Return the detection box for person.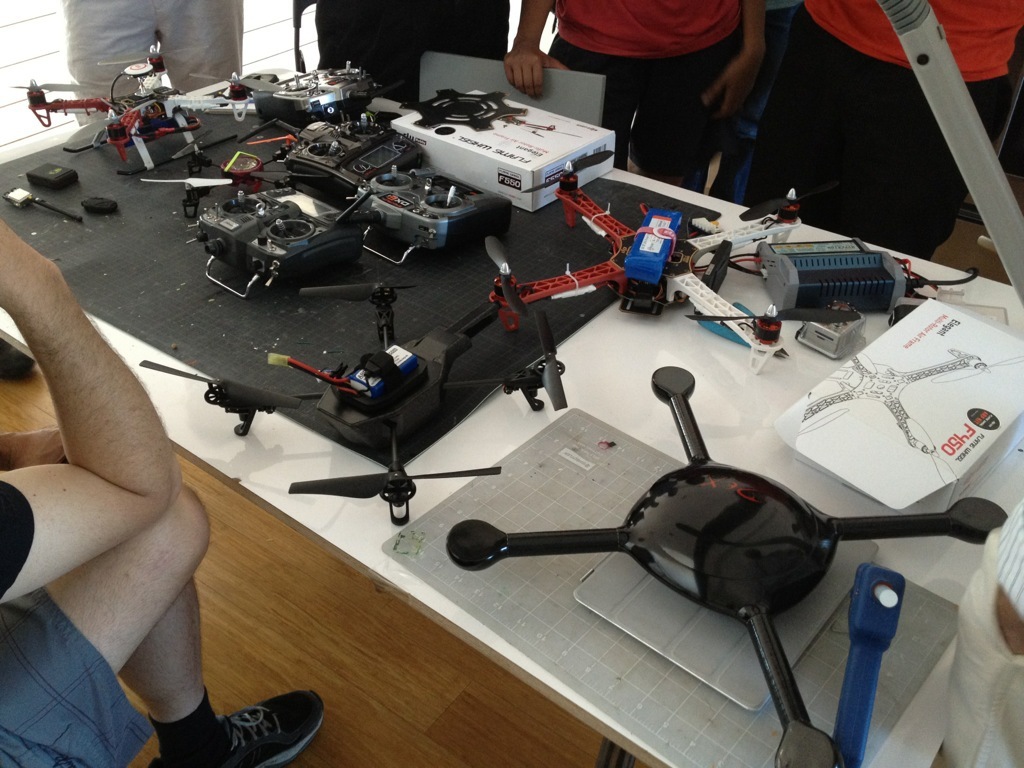
[left=771, top=0, right=1020, bottom=249].
